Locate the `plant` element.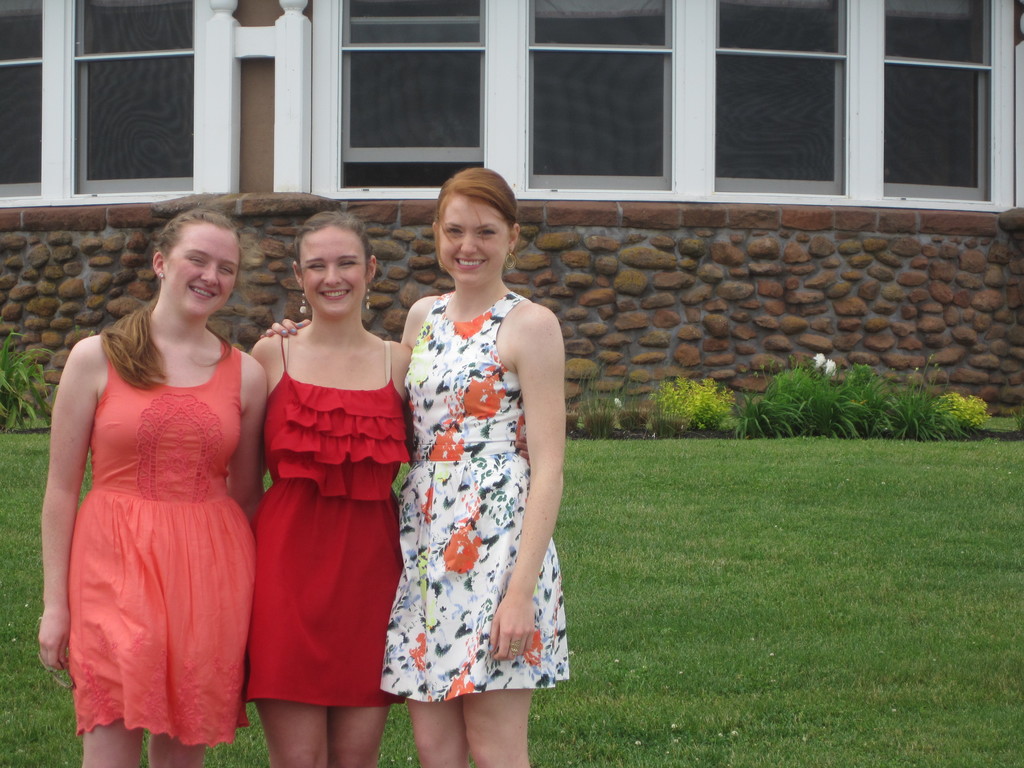
Element bbox: 0,328,58,436.
